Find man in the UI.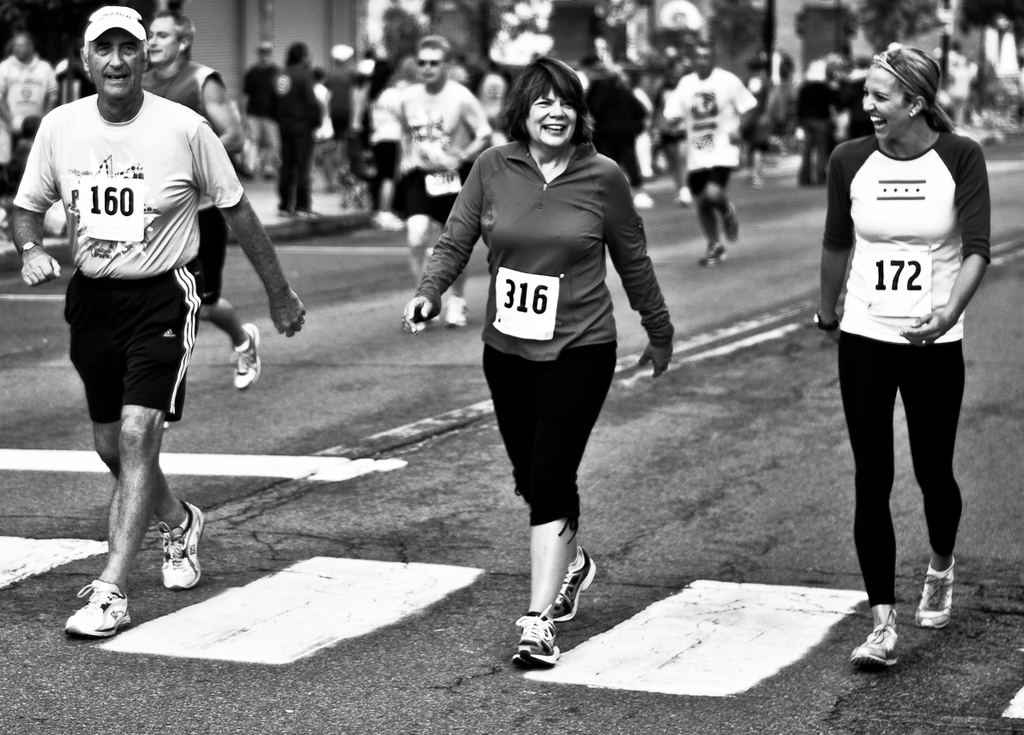
UI element at {"x1": 20, "y1": 9, "x2": 250, "y2": 610}.
